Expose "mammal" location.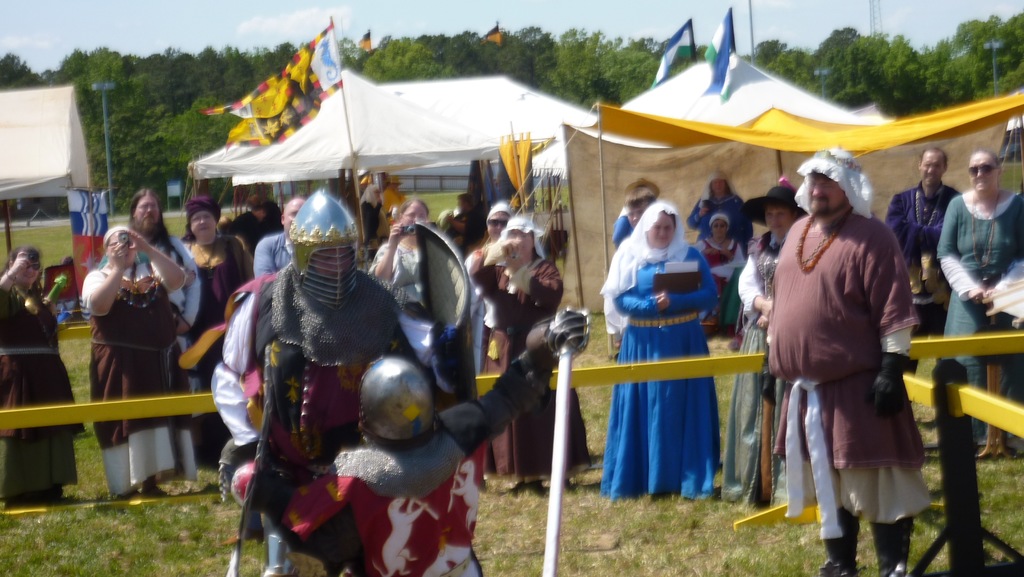
Exposed at bbox=[767, 139, 932, 576].
